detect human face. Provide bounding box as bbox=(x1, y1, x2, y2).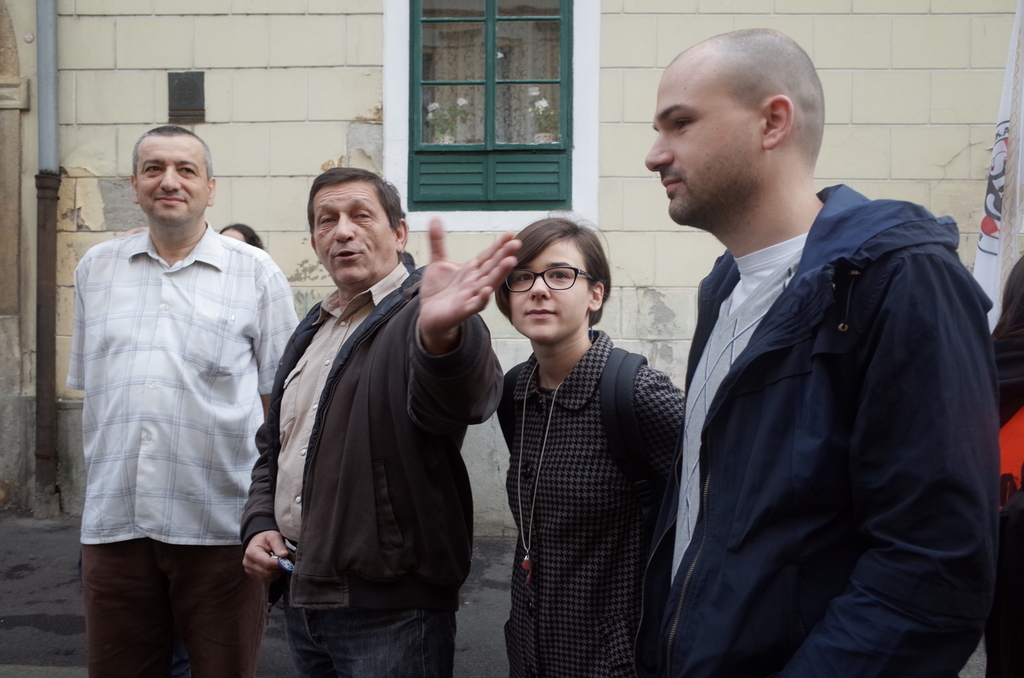
bbox=(645, 83, 765, 225).
